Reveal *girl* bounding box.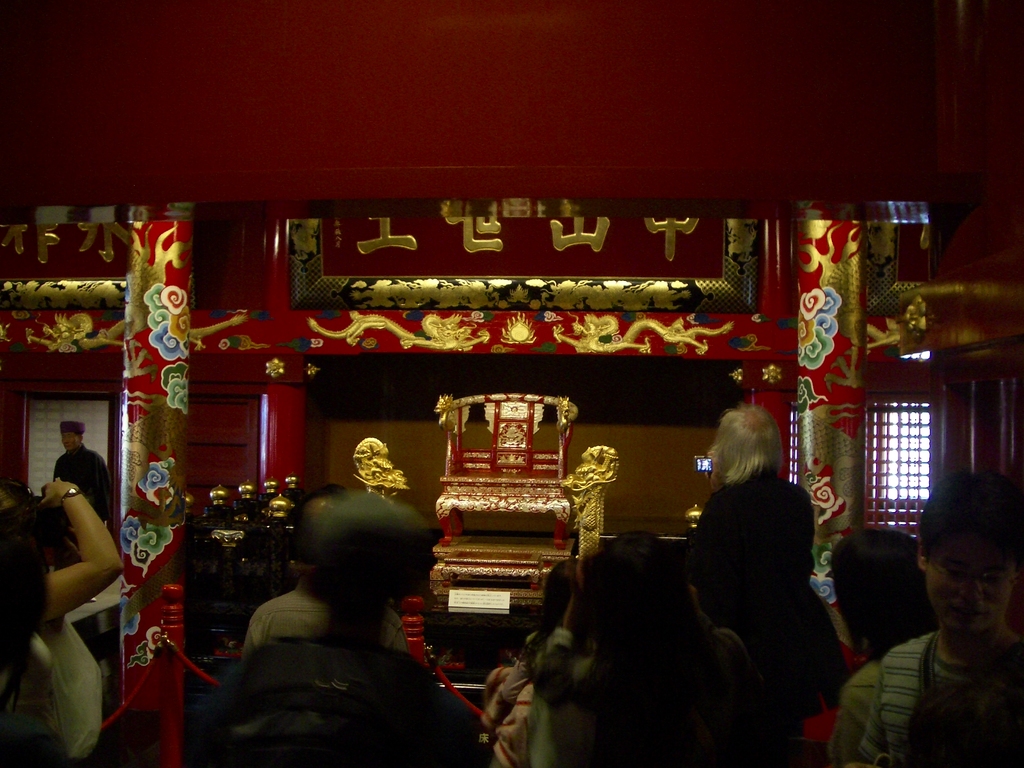
Revealed: 550/532/767/767.
